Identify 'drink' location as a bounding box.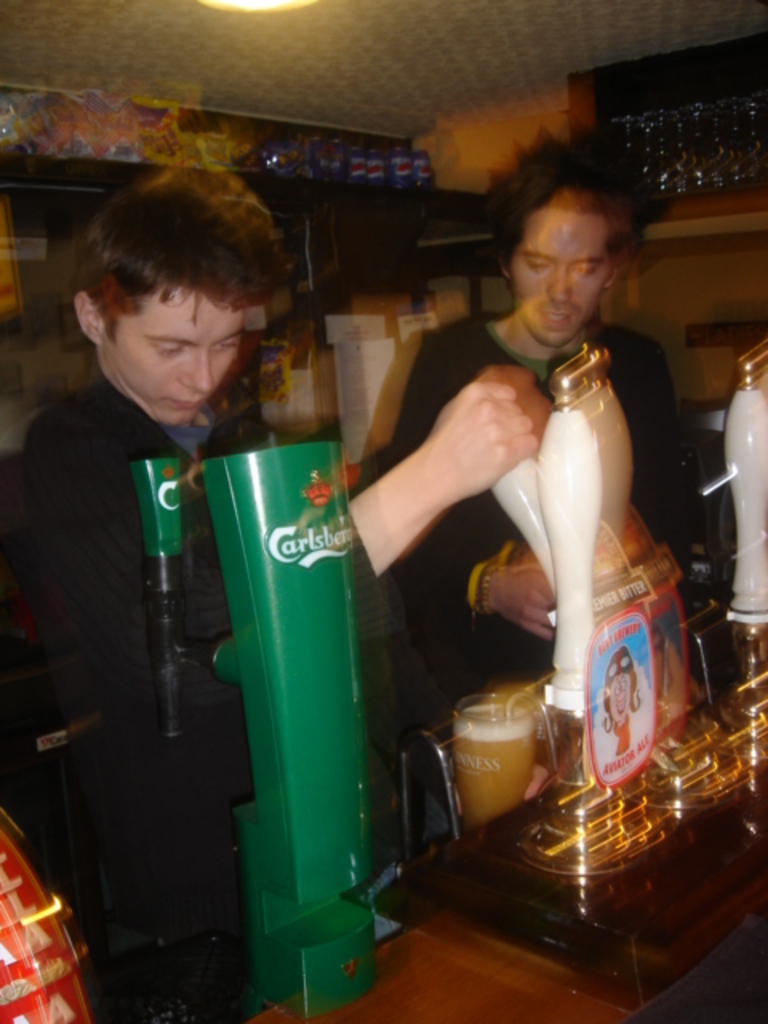
(x1=442, y1=682, x2=563, y2=846).
